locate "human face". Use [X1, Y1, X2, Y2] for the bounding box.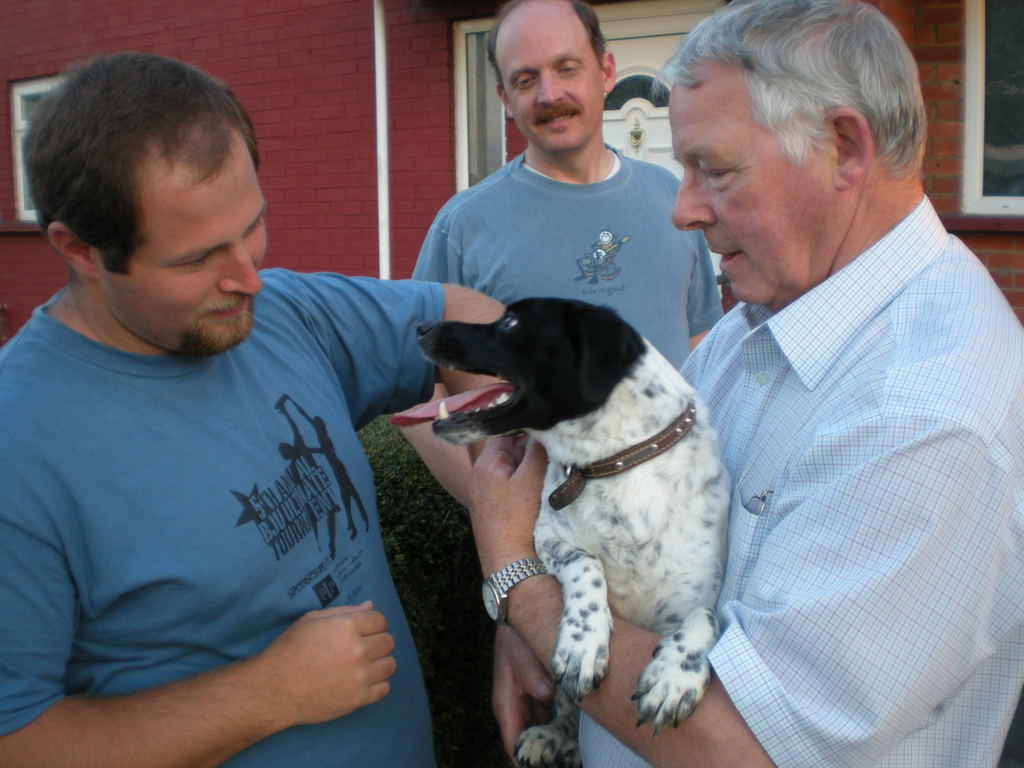
[673, 86, 830, 308].
